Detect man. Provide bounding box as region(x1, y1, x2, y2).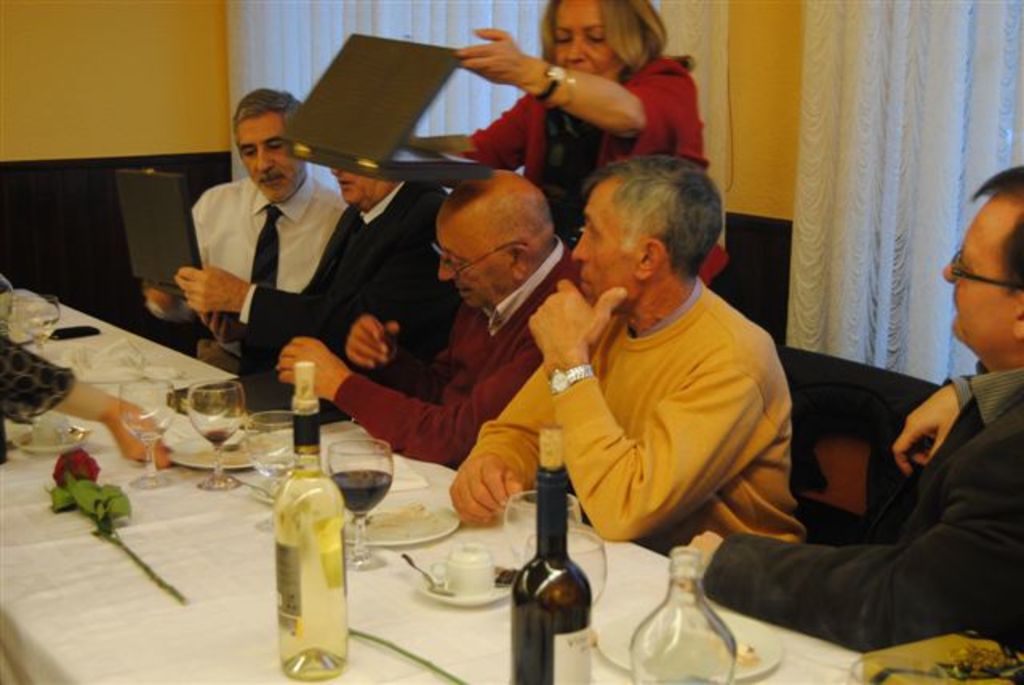
region(269, 168, 597, 479).
